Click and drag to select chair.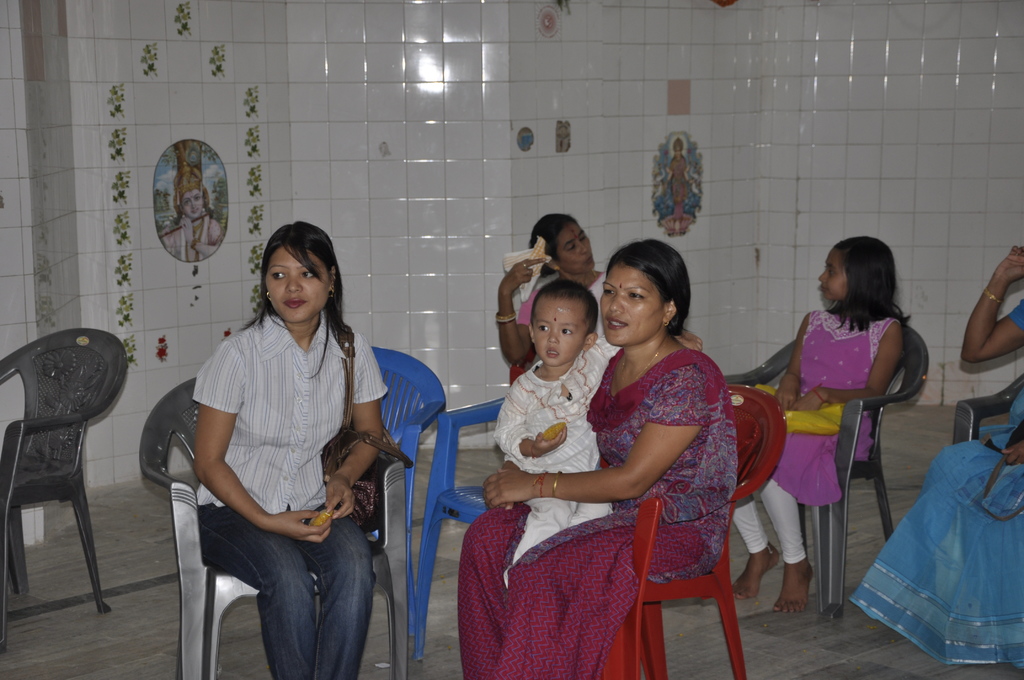
Selection: [left=366, top=343, right=451, bottom=543].
